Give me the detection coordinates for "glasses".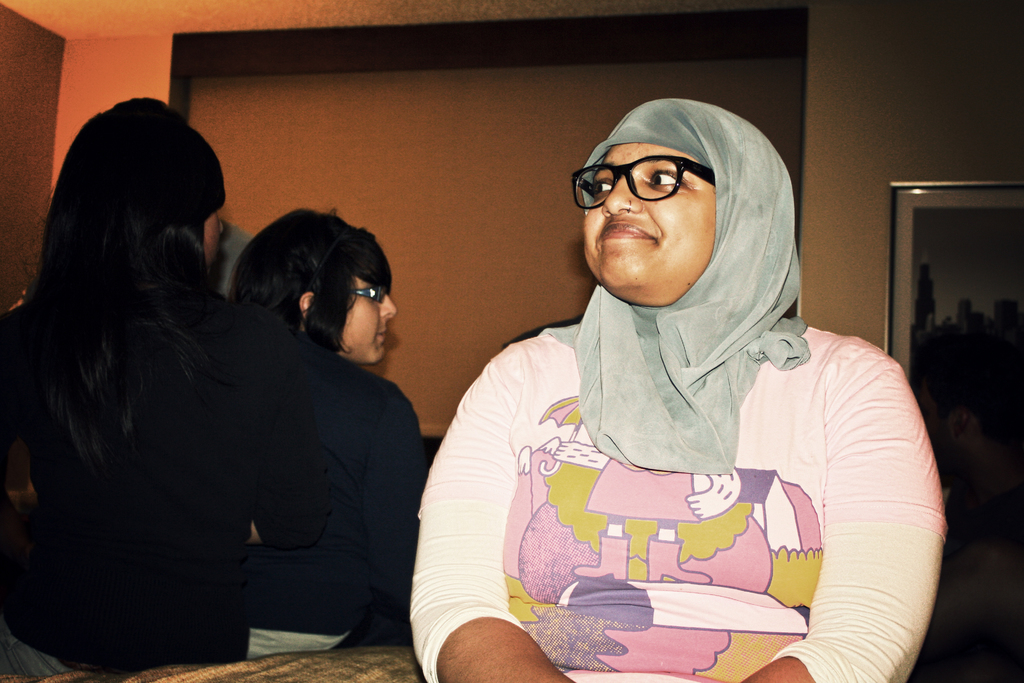
{"x1": 572, "y1": 158, "x2": 717, "y2": 207}.
